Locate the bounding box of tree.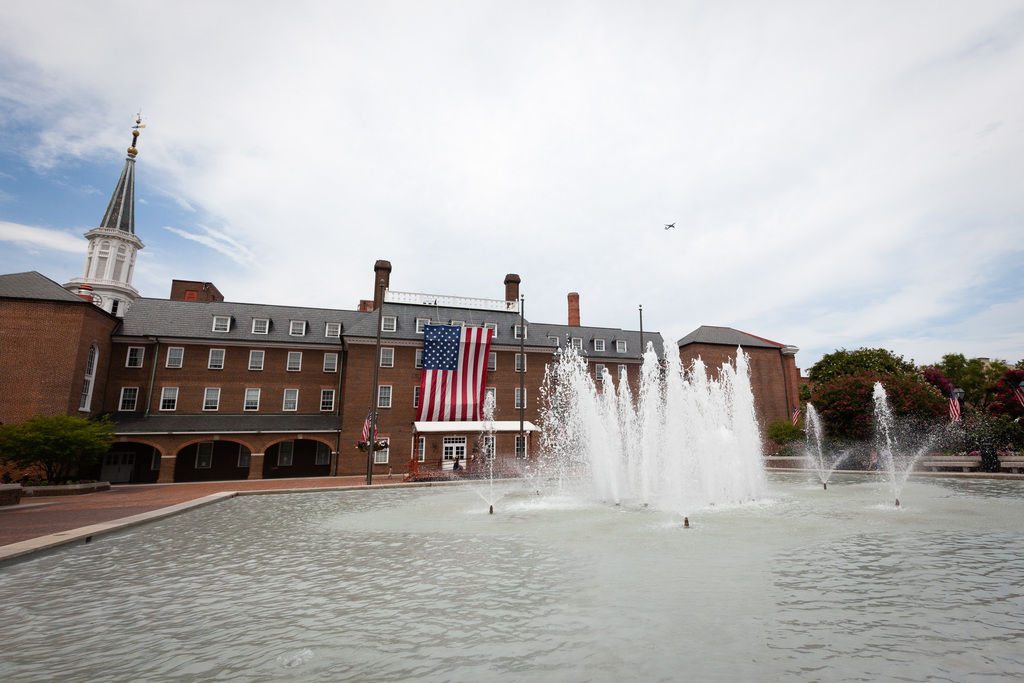
Bounding box: l=8, t=404, r=100, b=481.
